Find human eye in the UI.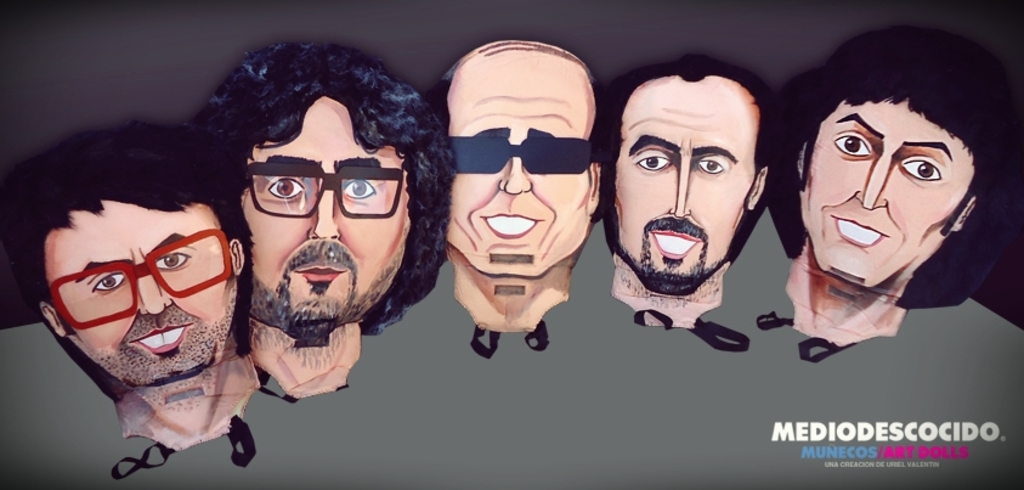
UI element at box=[264, 175, 310, 203].
